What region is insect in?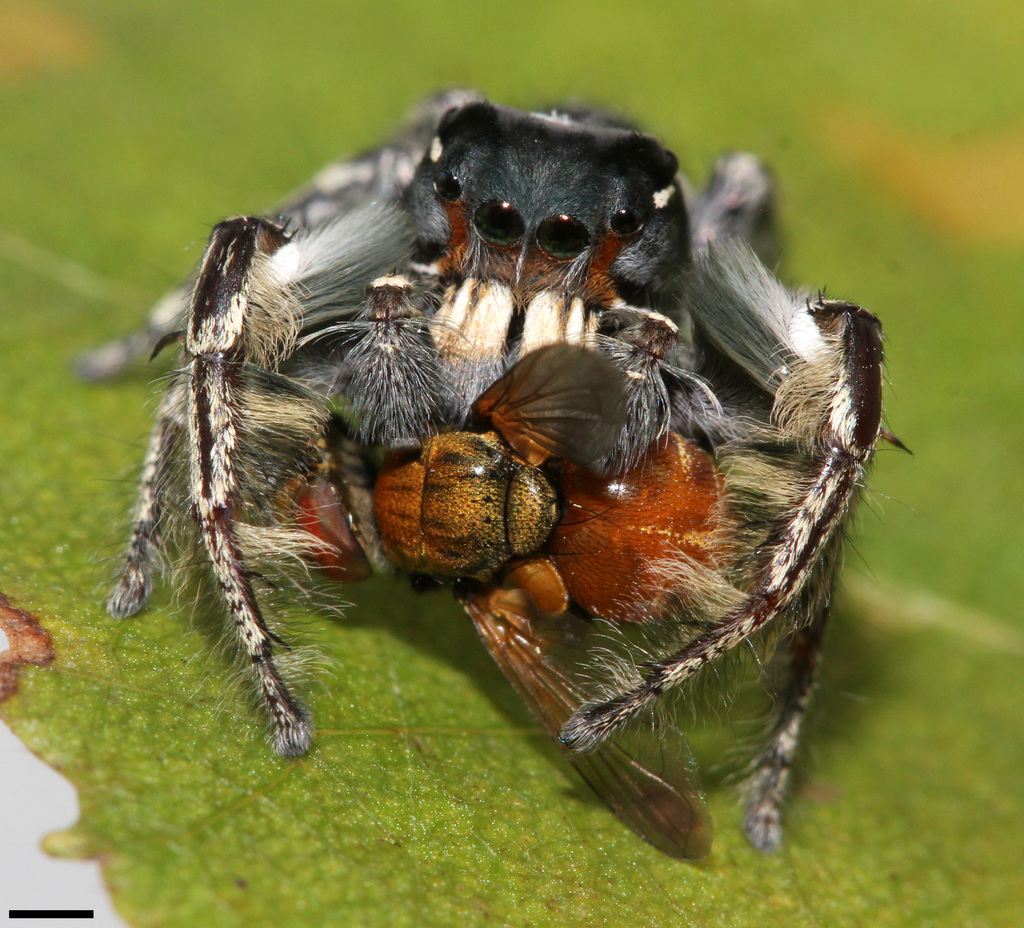
left=74, top=85, right=917, bottom=861.
